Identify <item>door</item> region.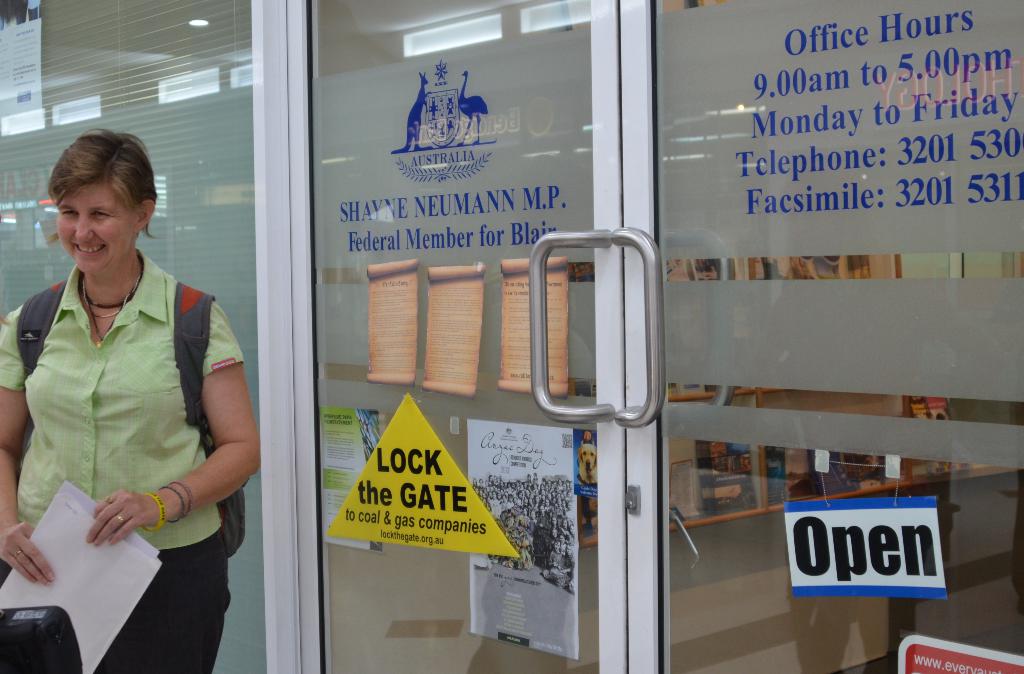
Region: box=[614, 0, 1023, 673].
